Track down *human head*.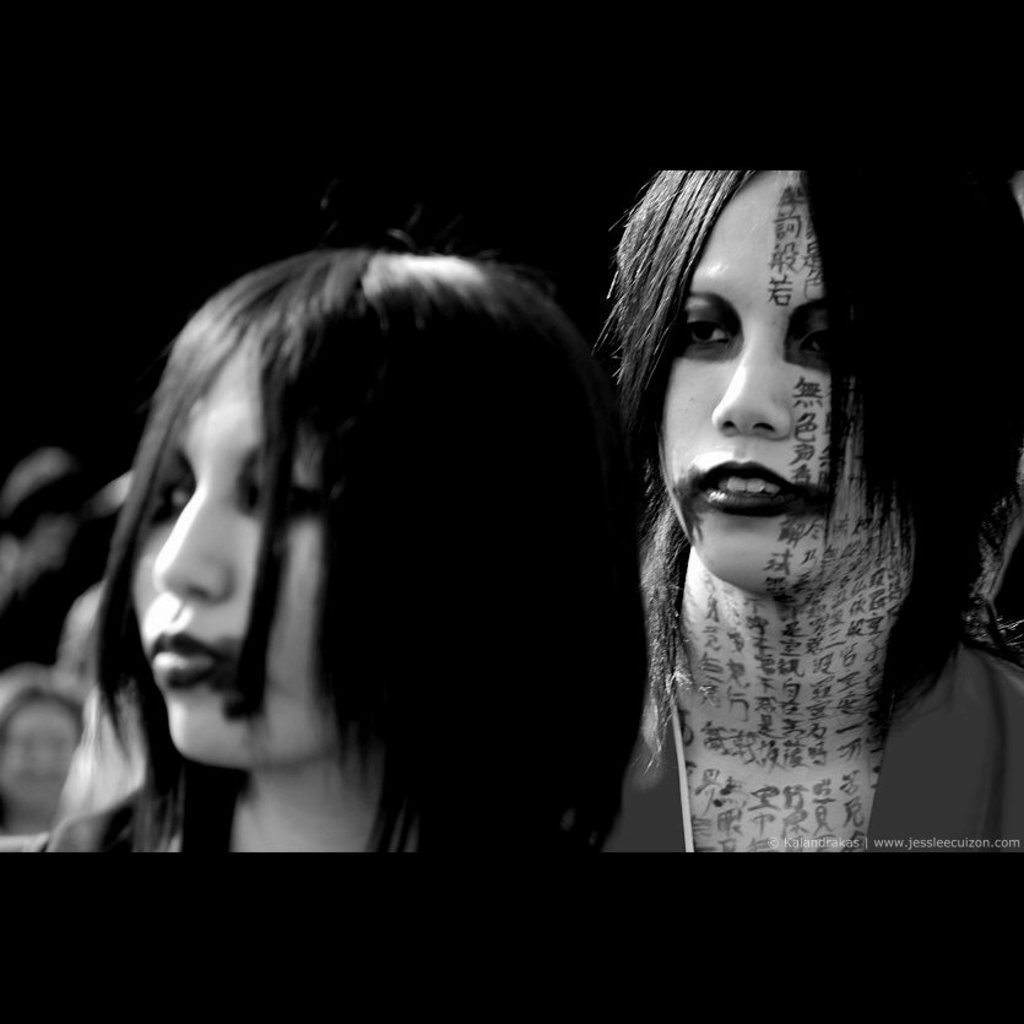
Tracked to 83 235 632 841.
